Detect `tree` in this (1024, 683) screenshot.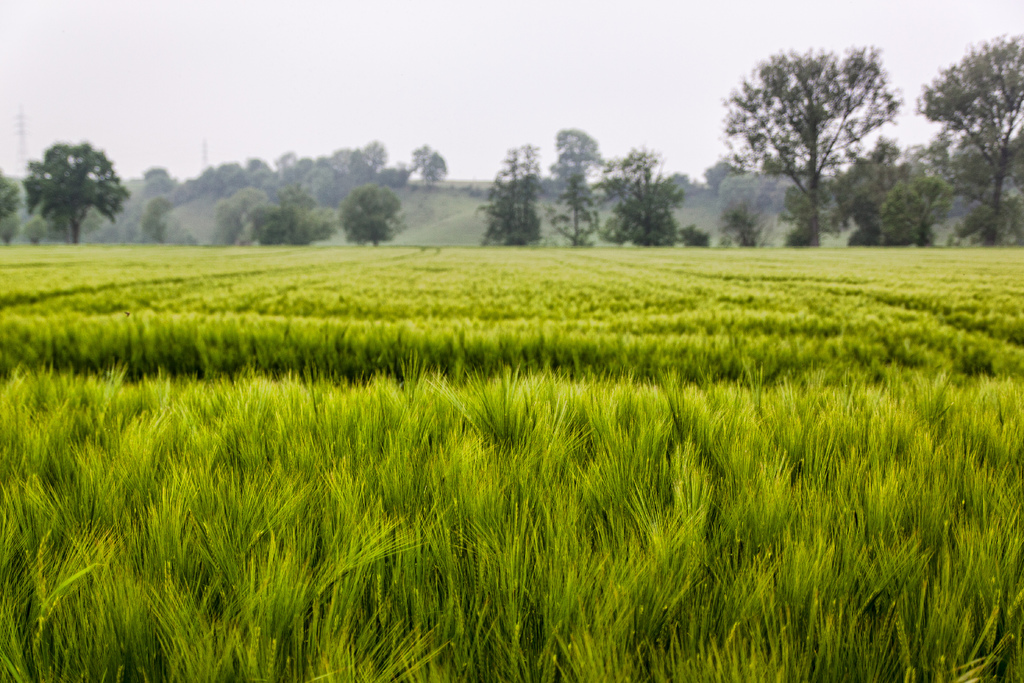
Detection: select_region(122, 153, 255, 236).
